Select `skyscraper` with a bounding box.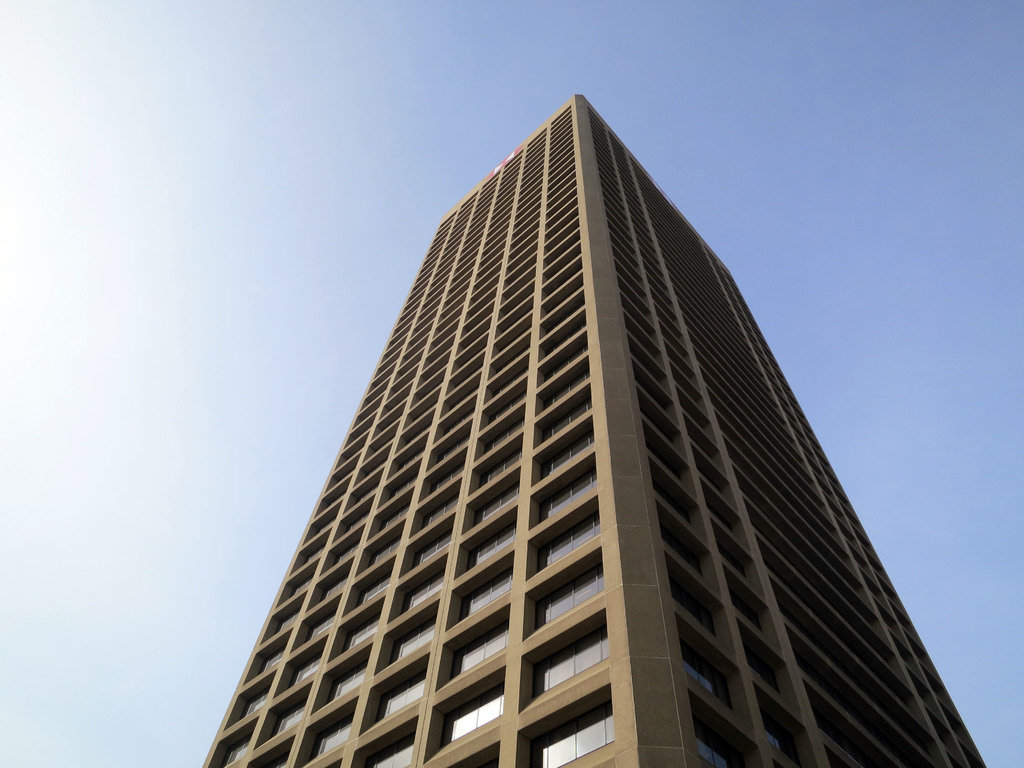
left=168, top=112, right=989, bottom=762.
